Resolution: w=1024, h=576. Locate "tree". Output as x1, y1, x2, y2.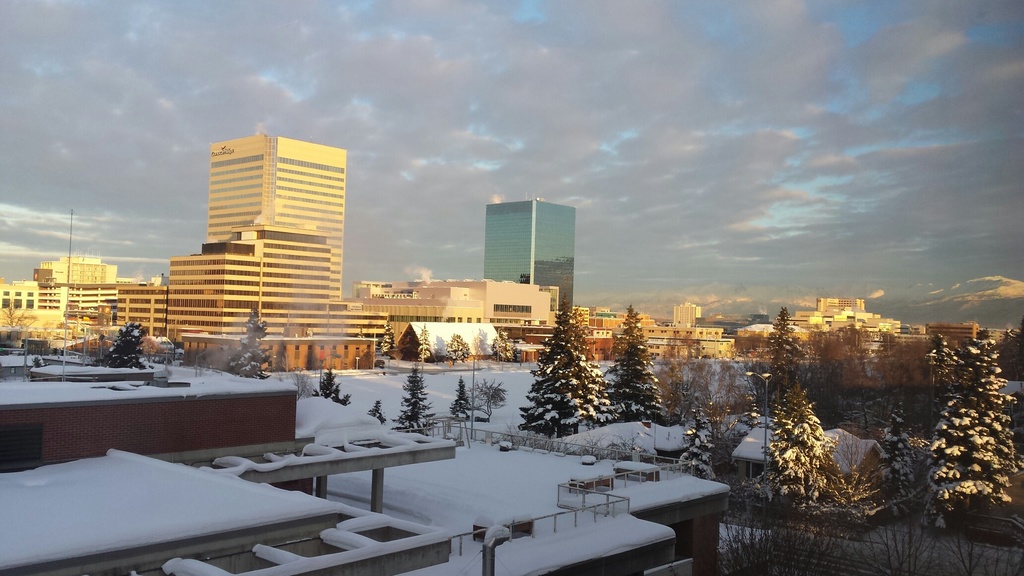
451, 371, 477, 429.
